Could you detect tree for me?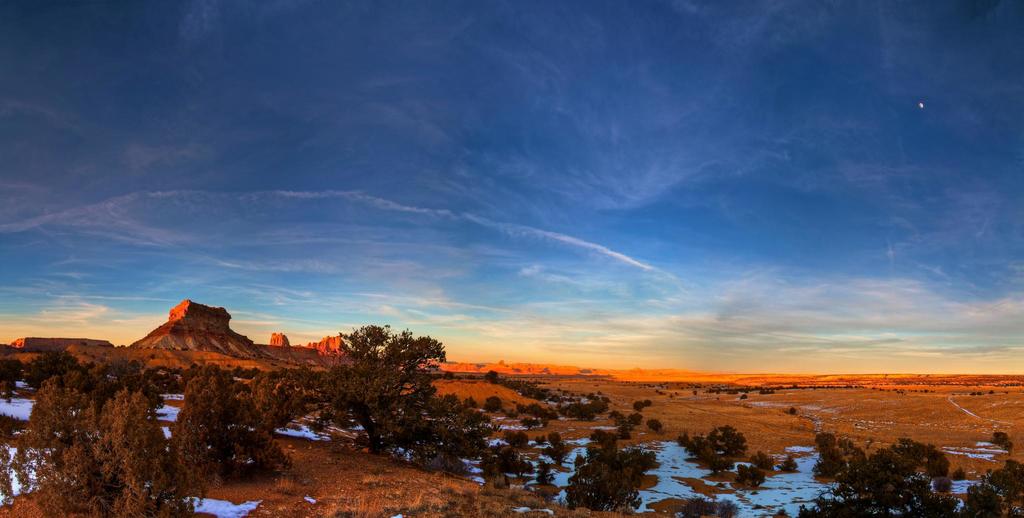
Detection result: 751:451:776:472.
